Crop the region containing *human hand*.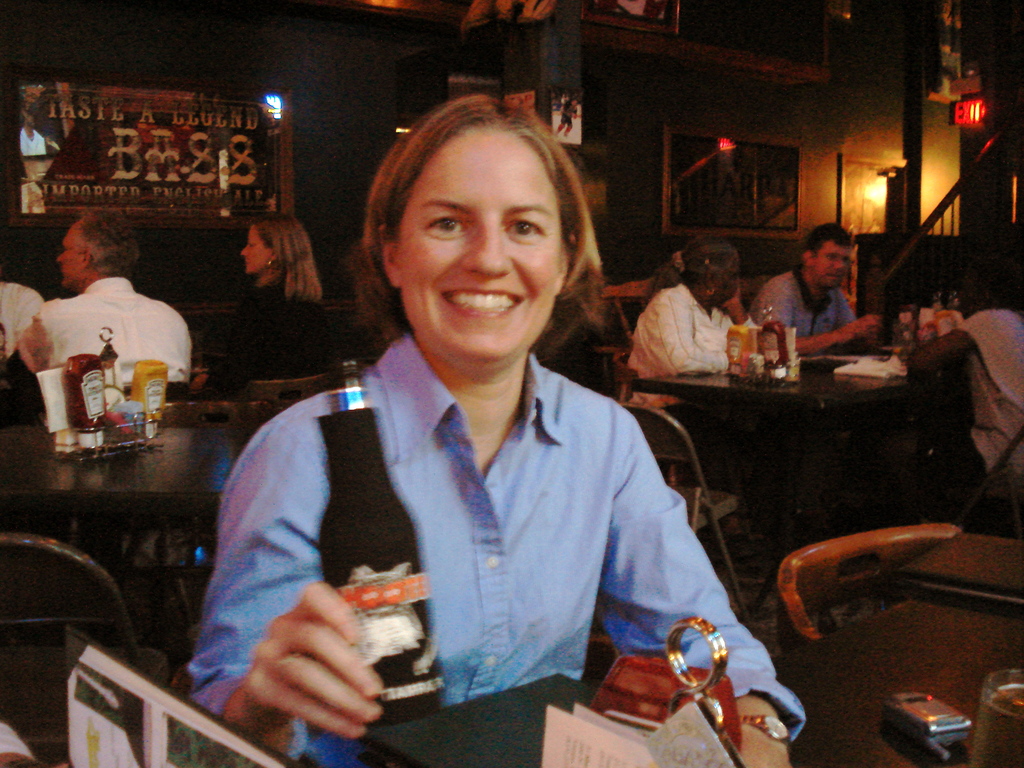
Crop region: rect(739, 710, 794, 767).
